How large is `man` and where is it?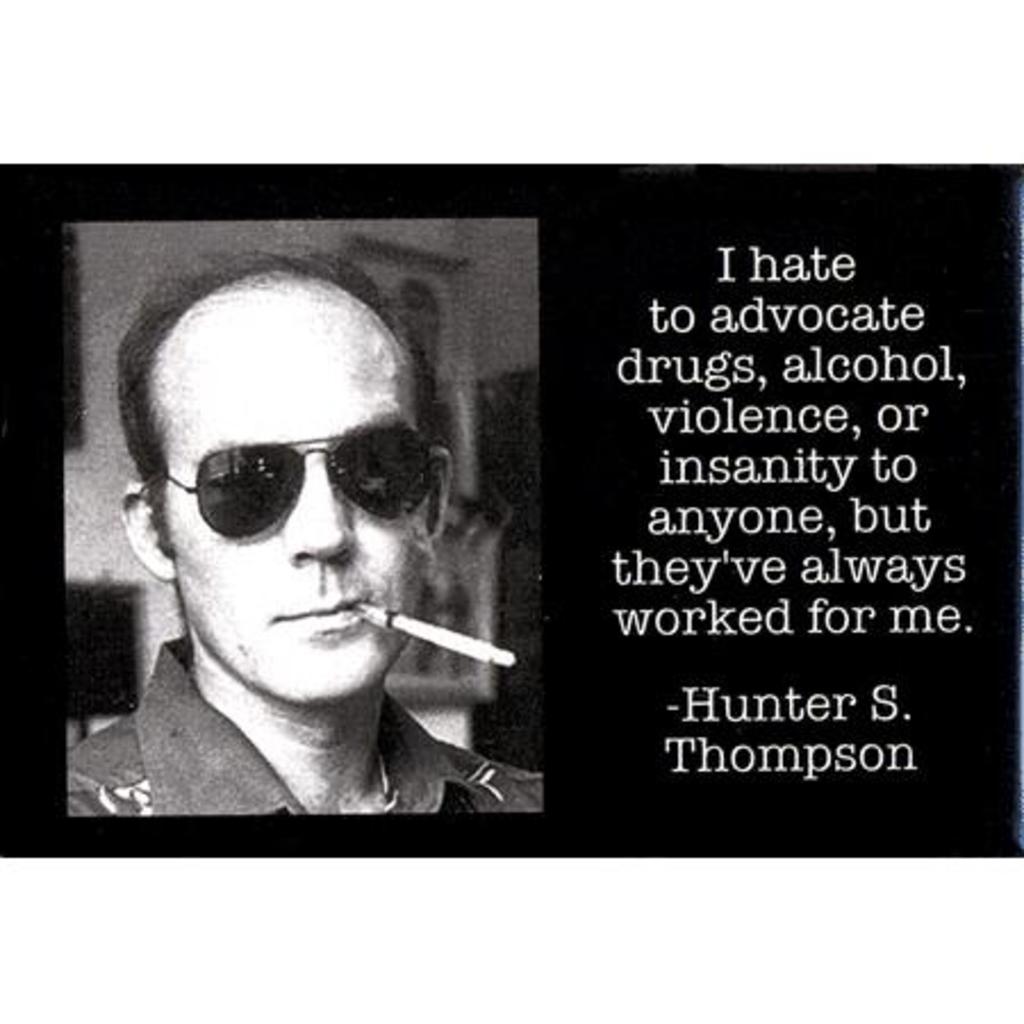
Bounding box: [x1=64, y1=241, x2=548, y2=824].
